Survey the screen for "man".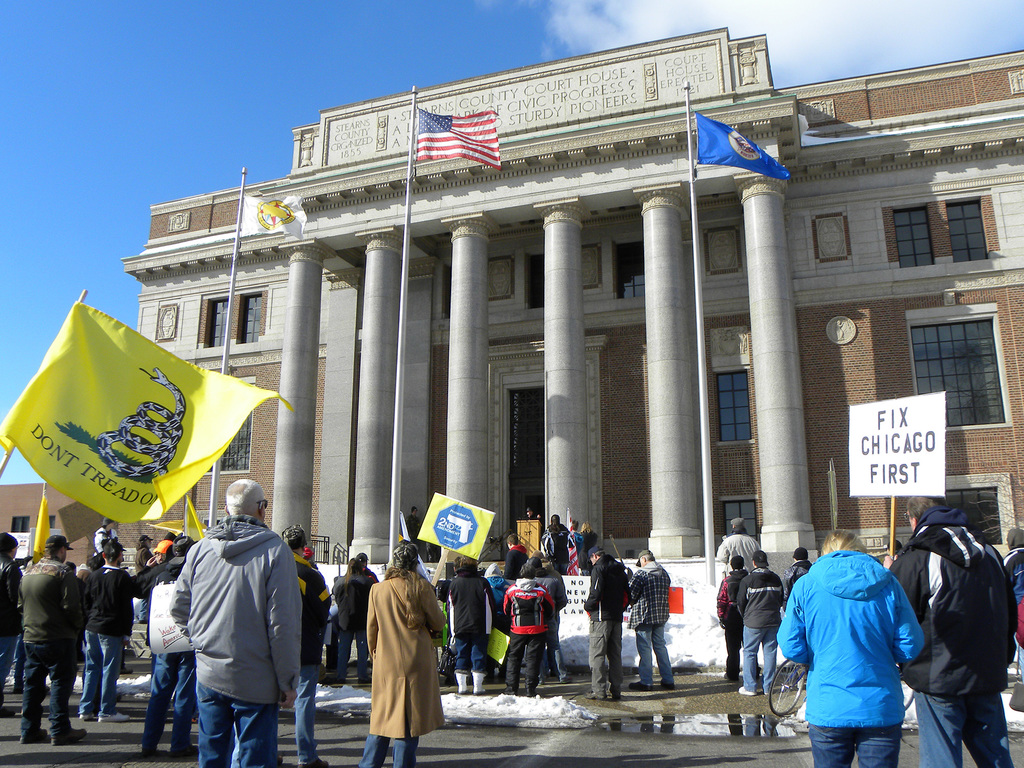
Survey found: l=785, t=548, r=810, b=605.
